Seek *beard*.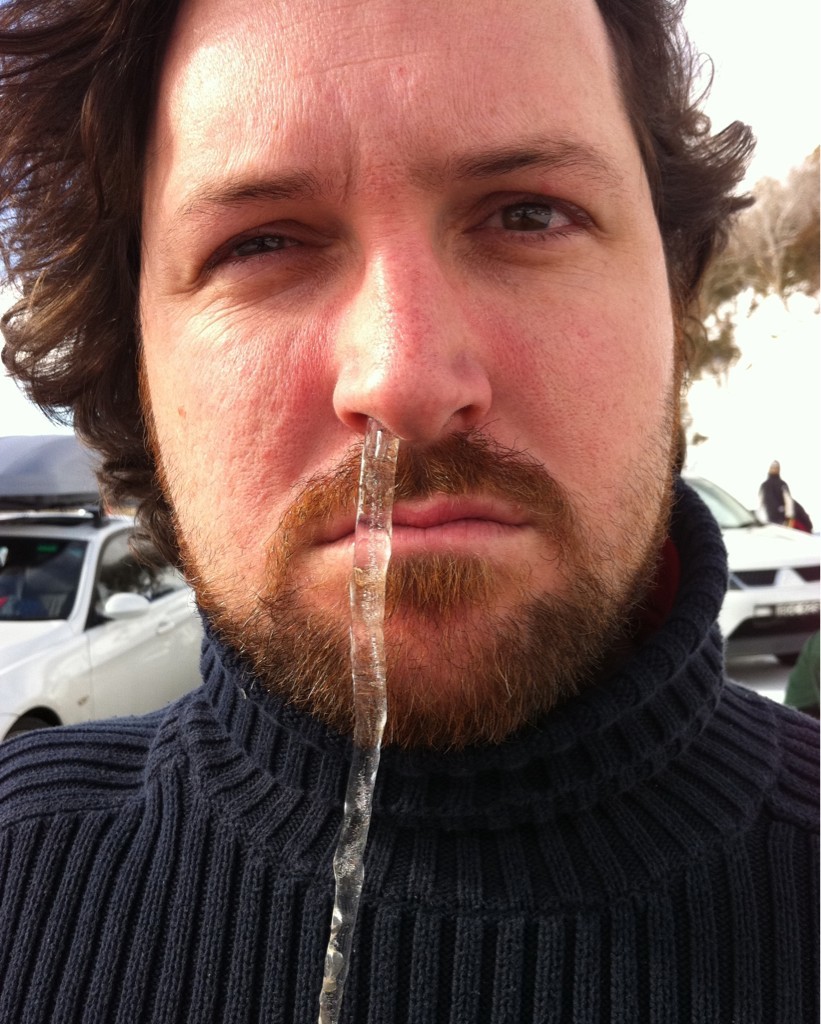
<bbox>129, 365, 683, 757</bbox>.
